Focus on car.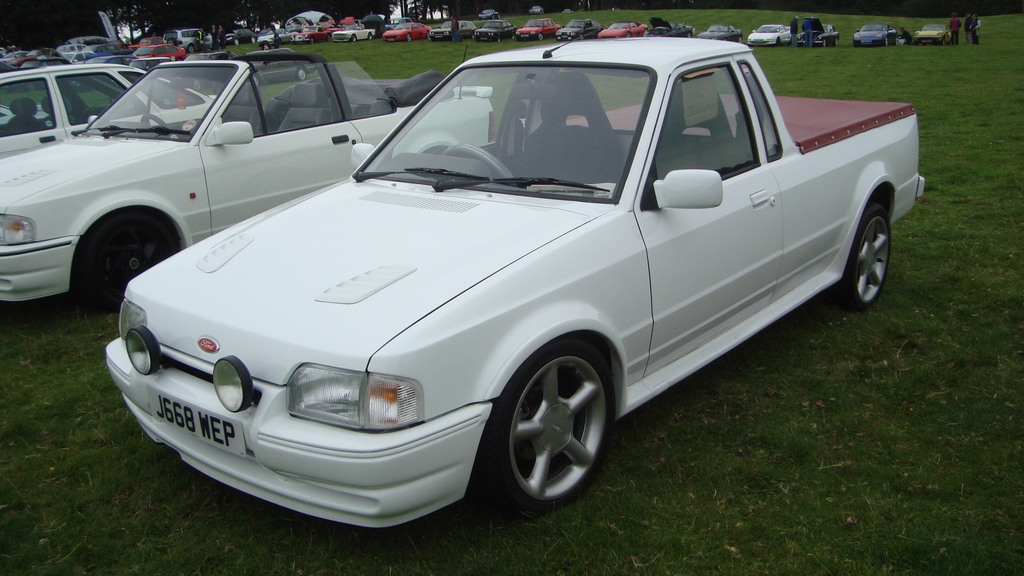
Focused at [x1=750, y1=20, x2=796, y2=49].
